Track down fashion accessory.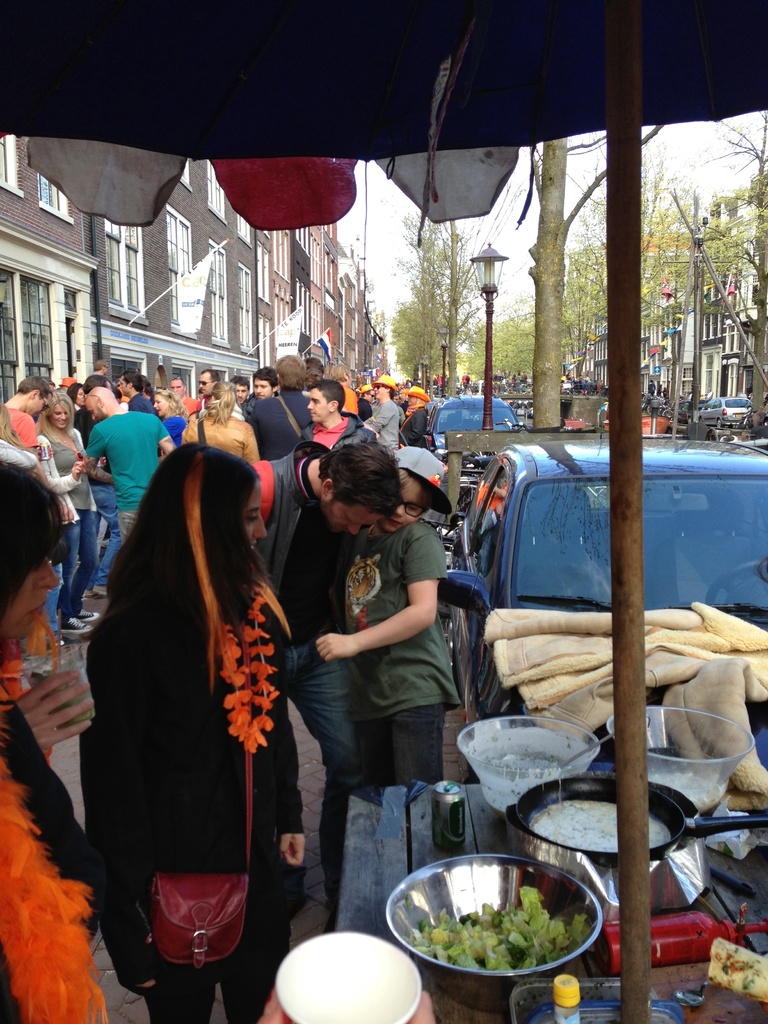
Tracked to rect(147, 750, 257, 974).
